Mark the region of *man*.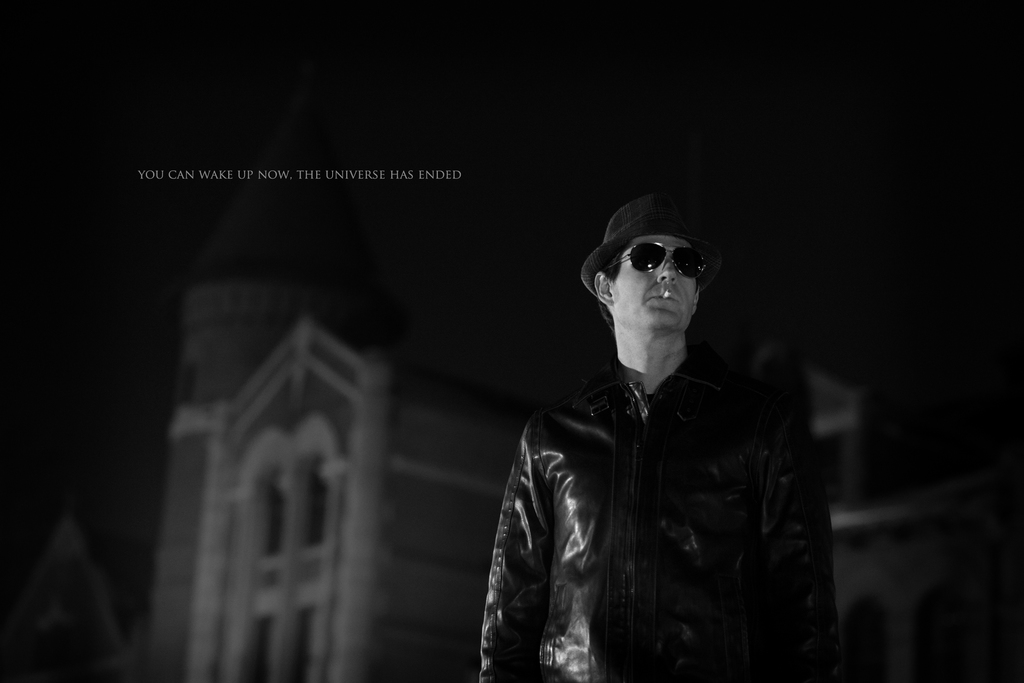
Region: [x1=483, y1=186, x2=836, y2=671].
